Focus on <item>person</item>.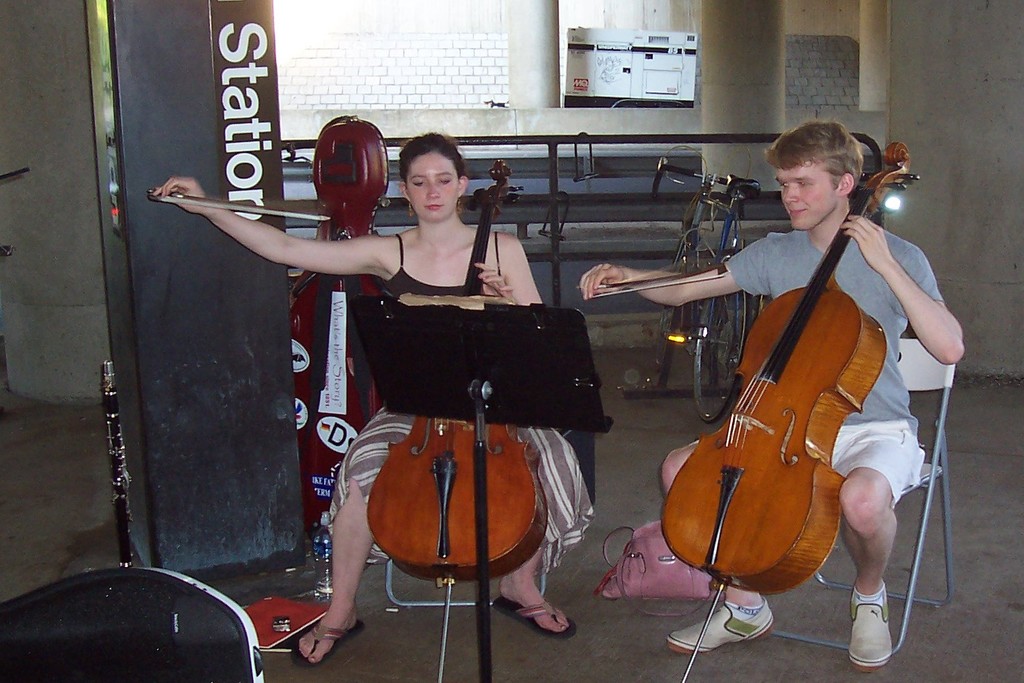
Focused at x1=574, y1=117, x2=961, y2=676.
